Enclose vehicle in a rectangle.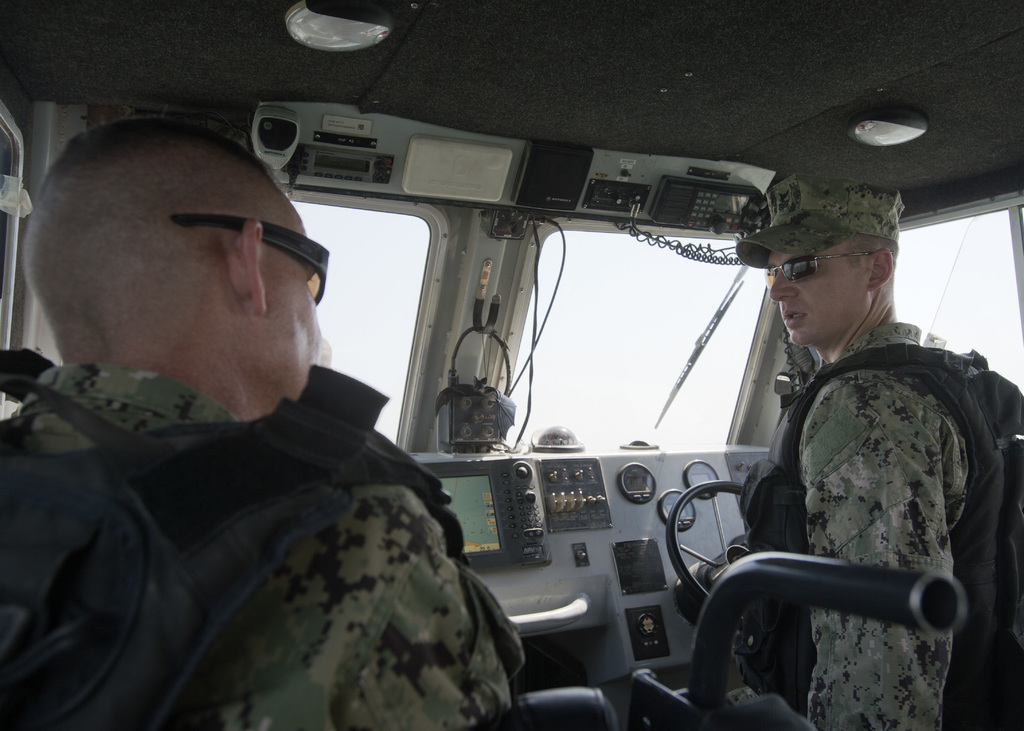
box(2, 4, 1023, 730).
